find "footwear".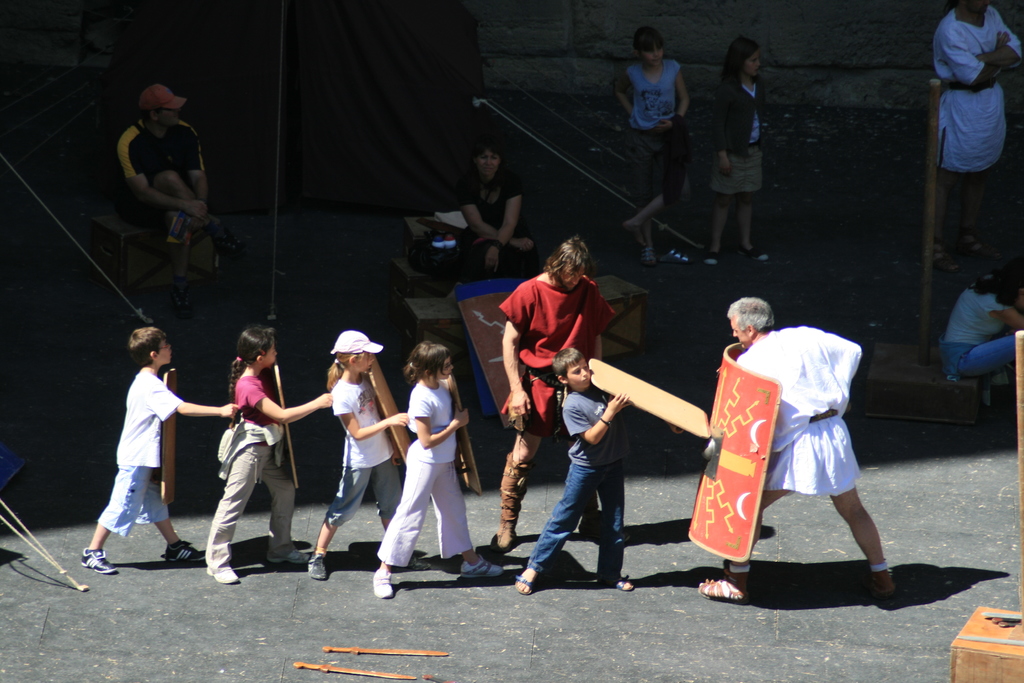
[370,571,394,601].
